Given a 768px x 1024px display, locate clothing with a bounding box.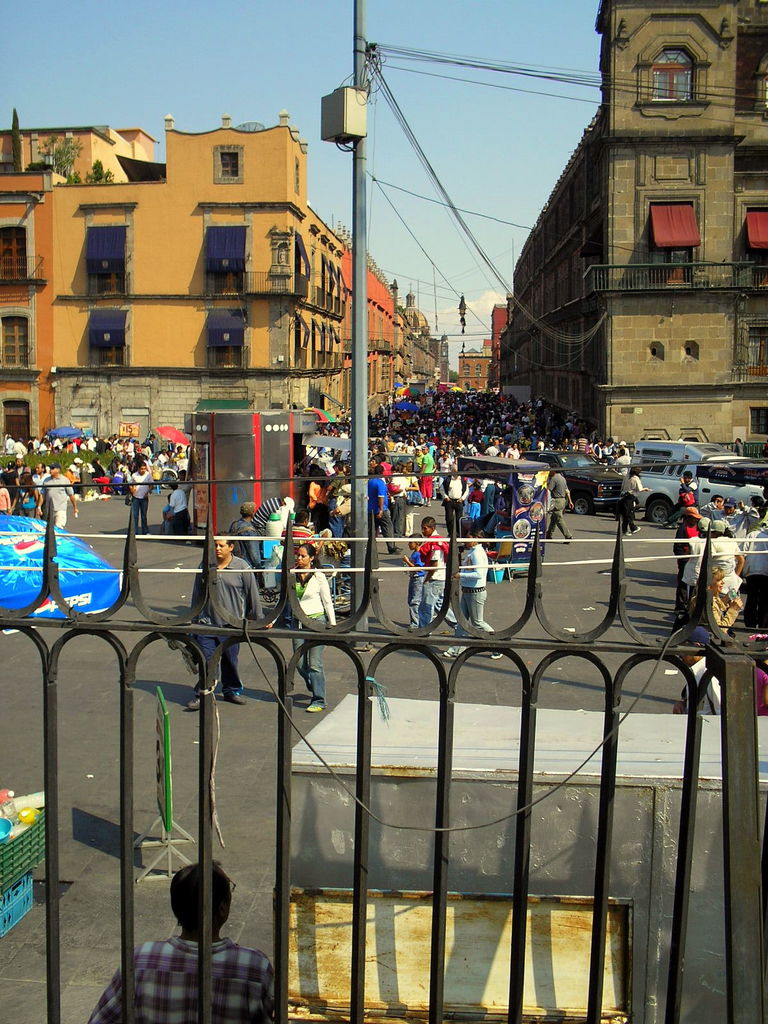
Located: [left=230, top=515, right=271, bottom=584].
